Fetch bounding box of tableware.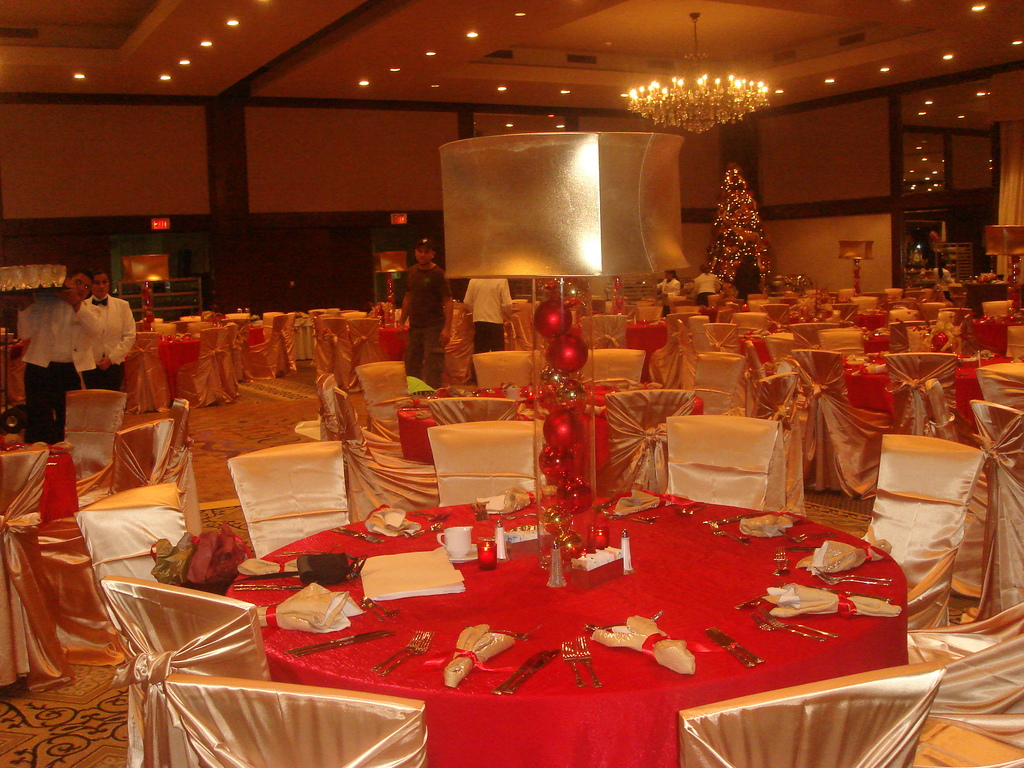
Bbox: 477,540,497,572.
